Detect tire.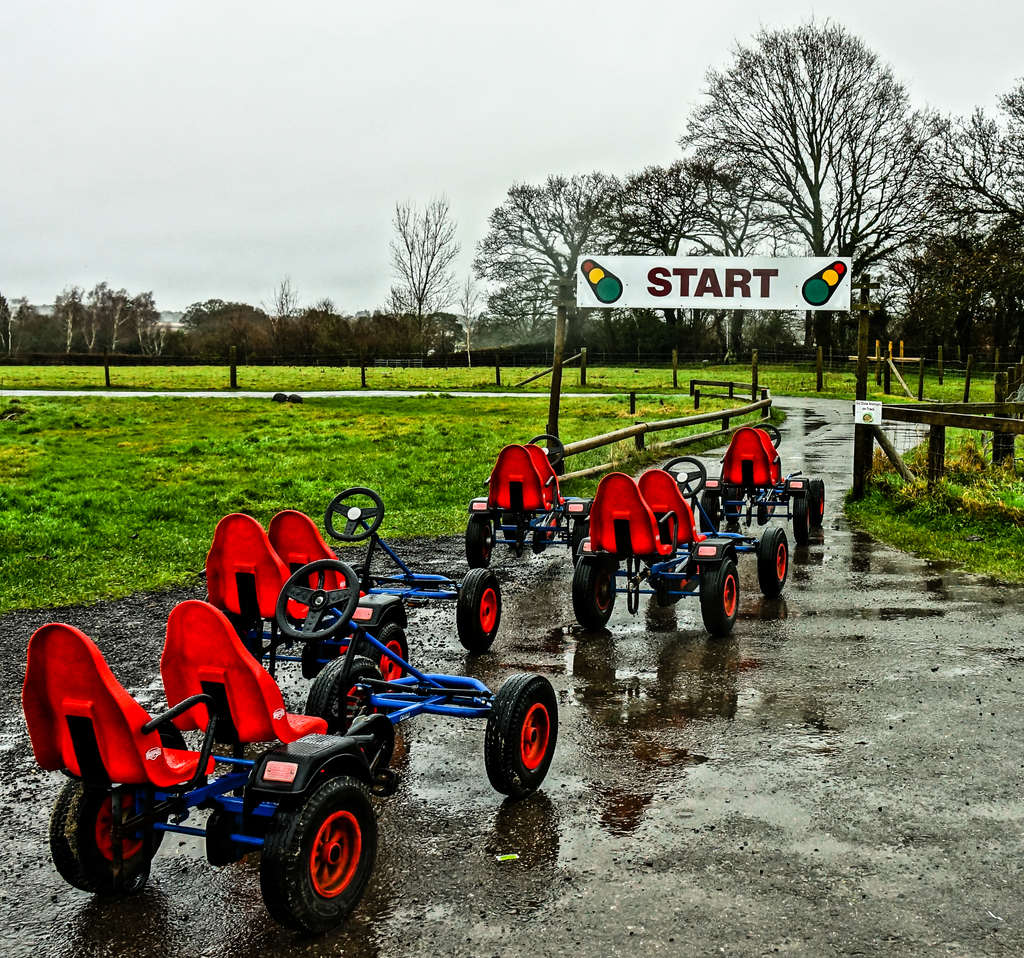
Detected at [701, 490, 716, 531].
